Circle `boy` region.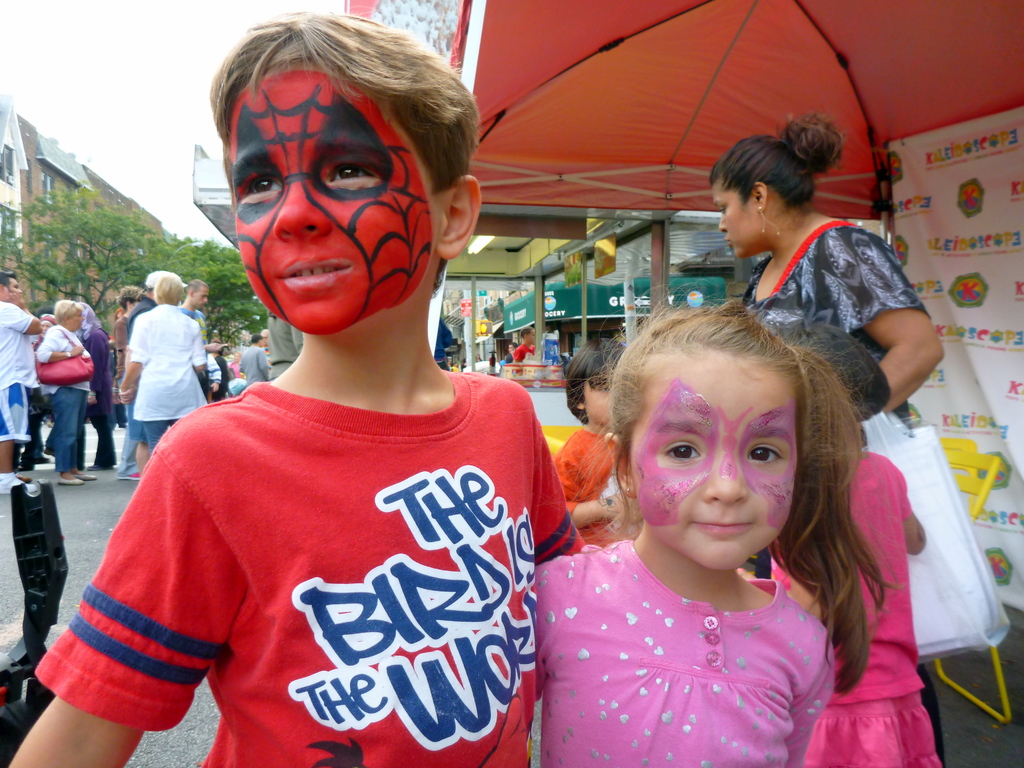
Region: <box>549,324,637,548</box>.
